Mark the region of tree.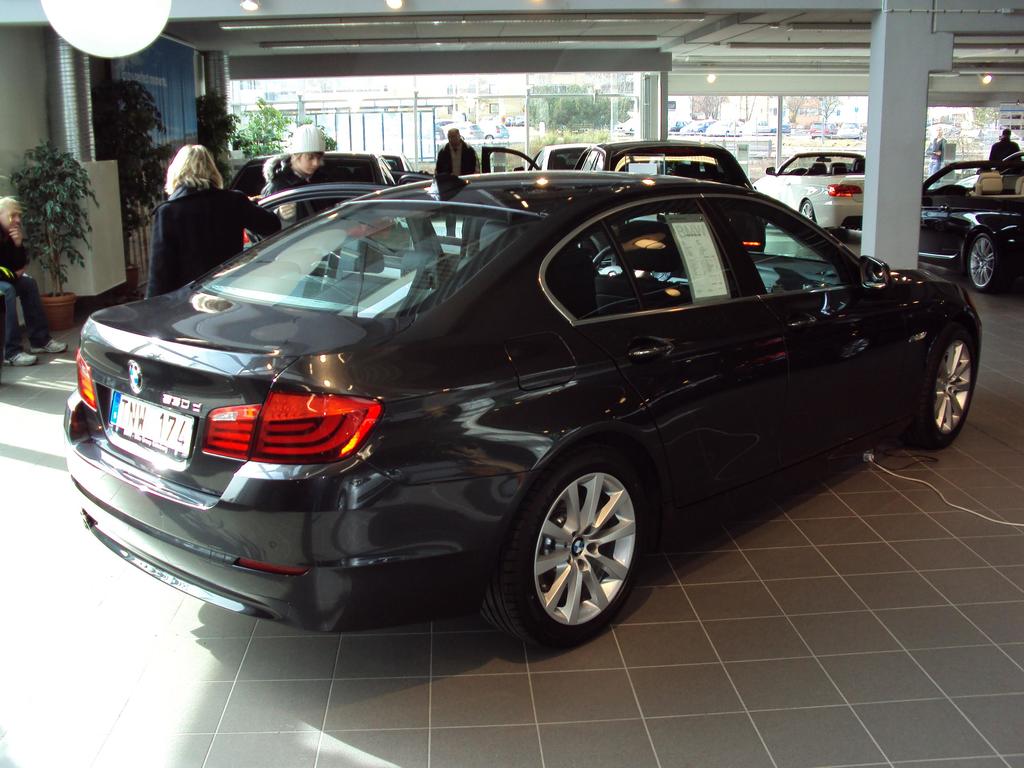
Region: (x1=244, y1=97, x2=283, y2=154).
